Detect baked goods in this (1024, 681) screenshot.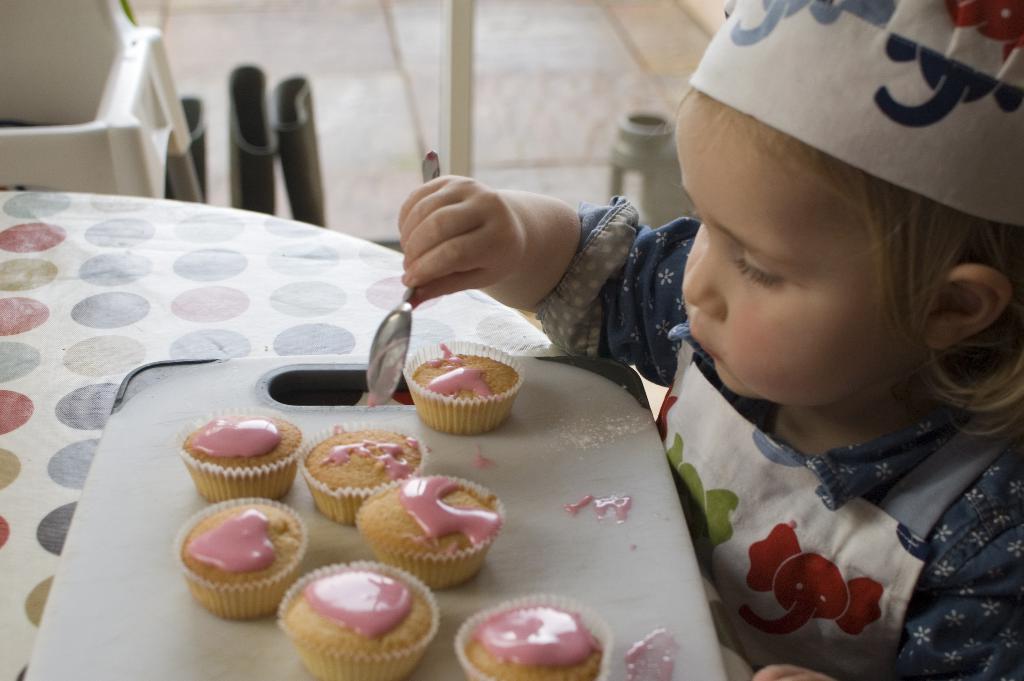
Detection: [x1=399, y1=334, x2=515, y2=439].
